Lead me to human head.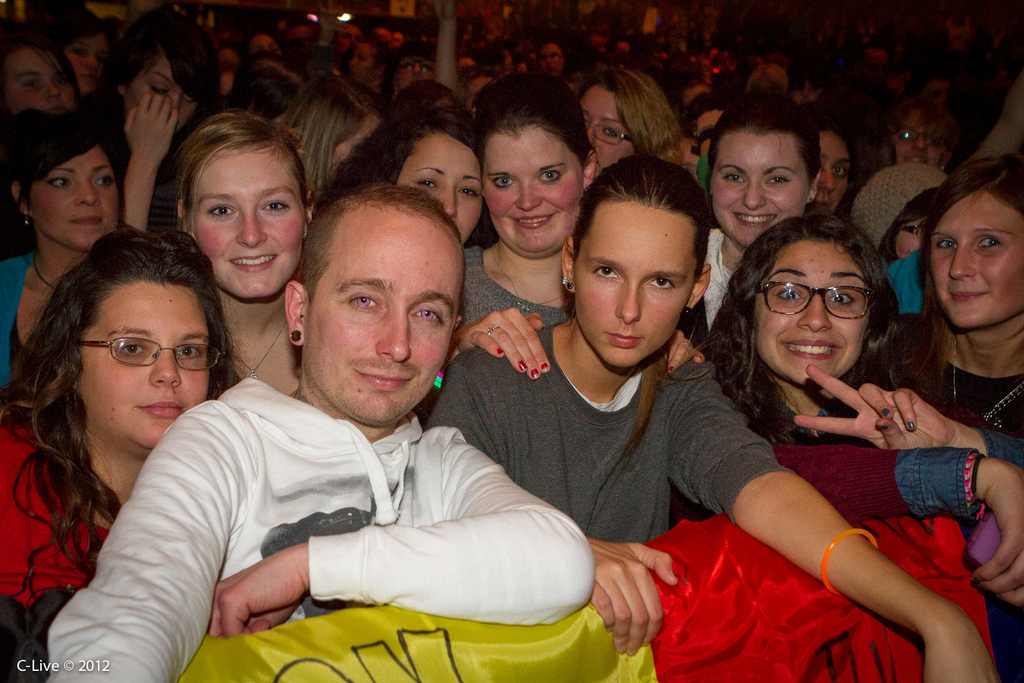
Lead to 51:19:115:98.
